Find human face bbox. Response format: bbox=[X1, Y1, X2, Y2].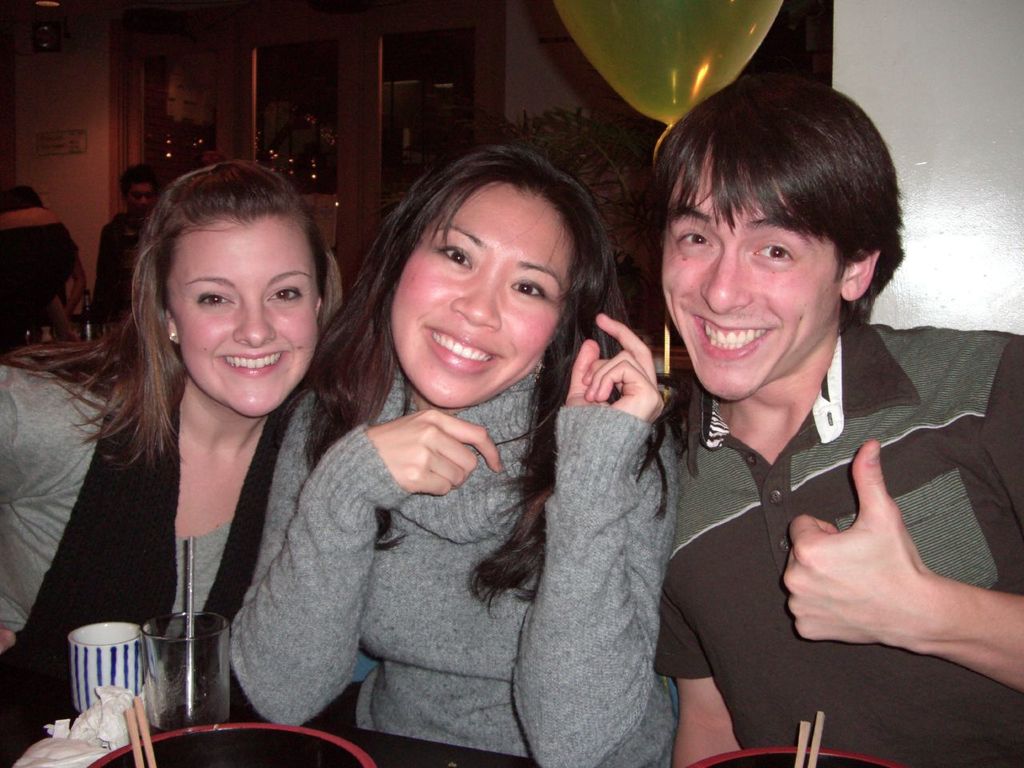
bbox=[171, 226, 319, 418].
